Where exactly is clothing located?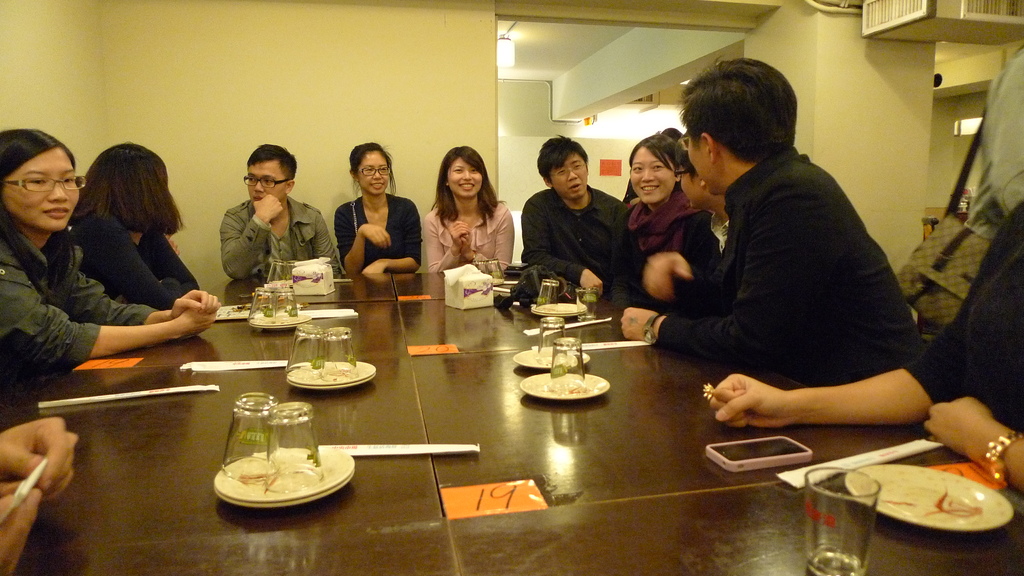
Its bounding box is BBox(425, 202, 514, 282).
